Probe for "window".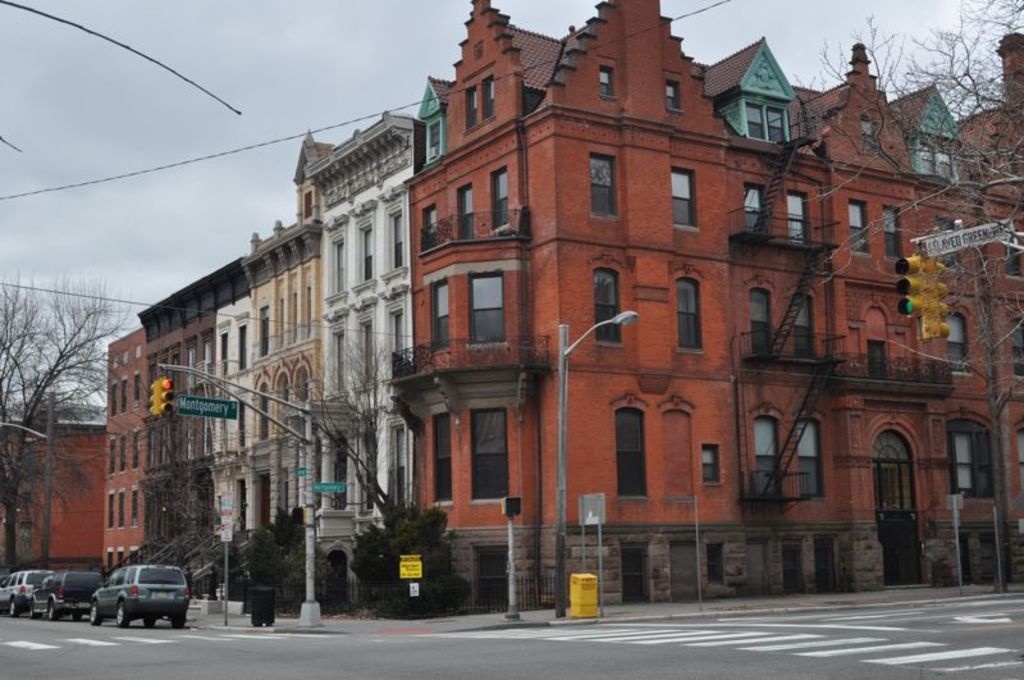
Probe result: select_region(332, 237, 342, 283).
